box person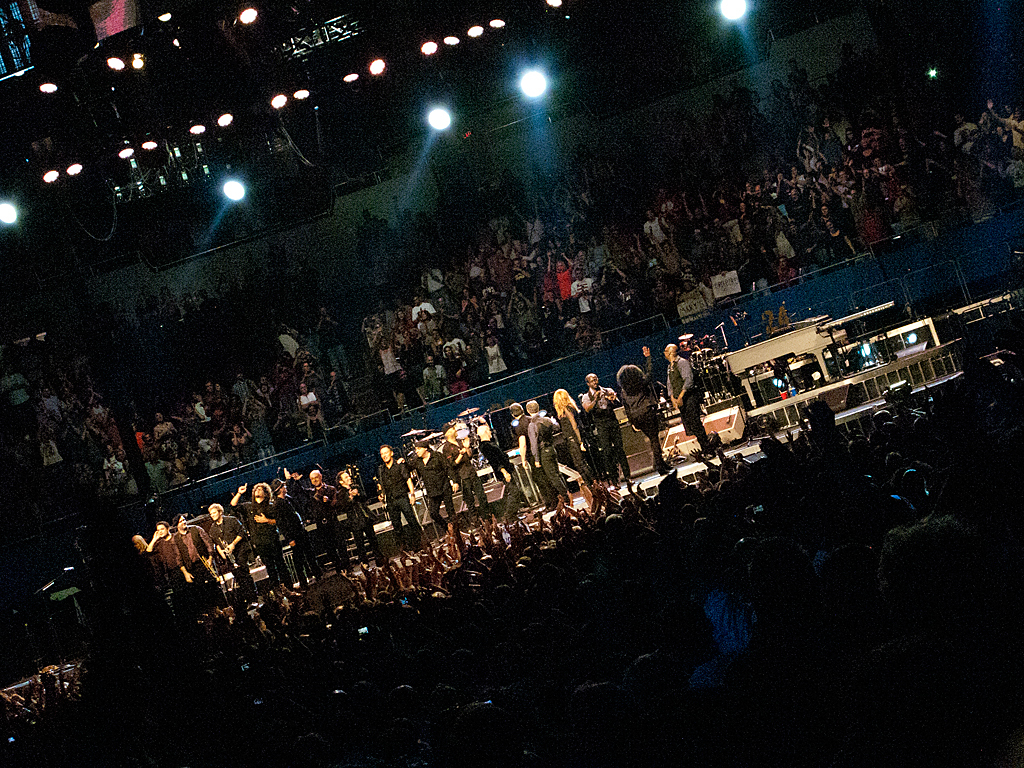
bbox=(339, 468, 385, 561)
